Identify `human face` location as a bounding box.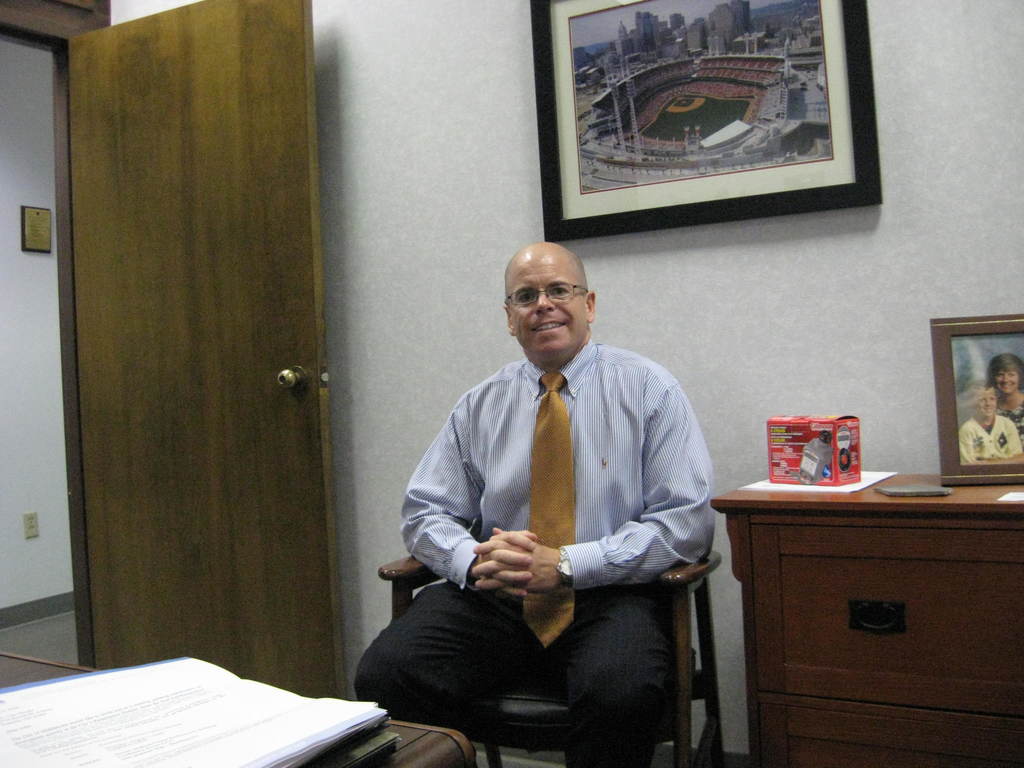
box(973, 387, 996, 419).
